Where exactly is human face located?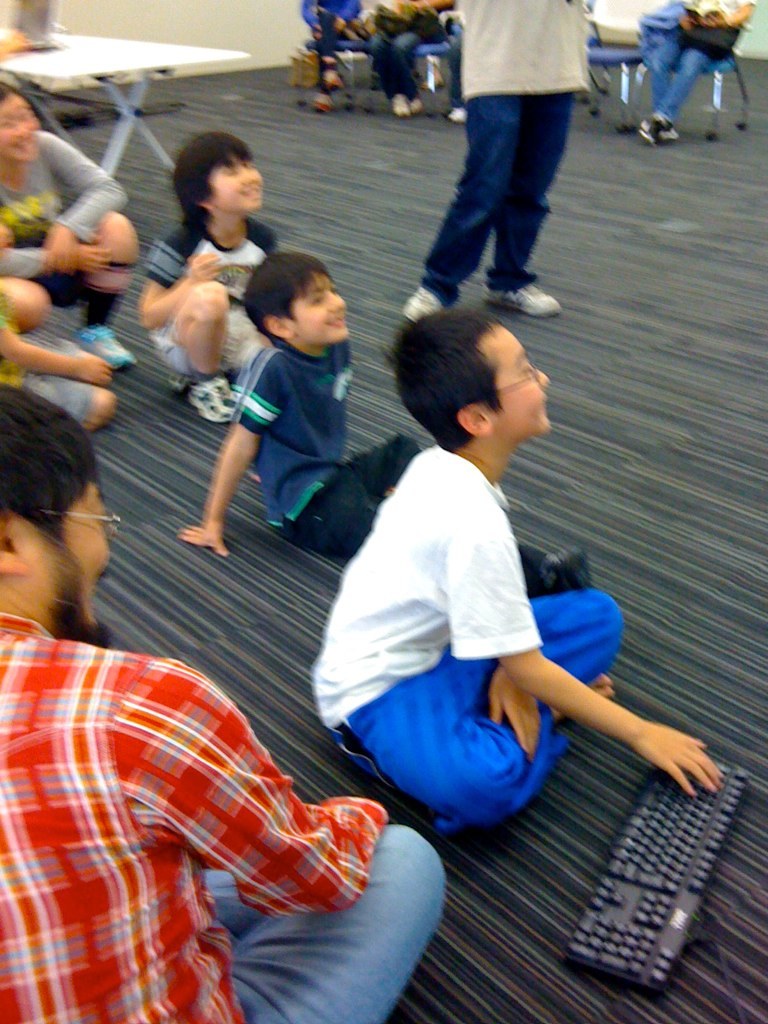
Its bounding box is left=292, top=264, right=352, bottom=349.
